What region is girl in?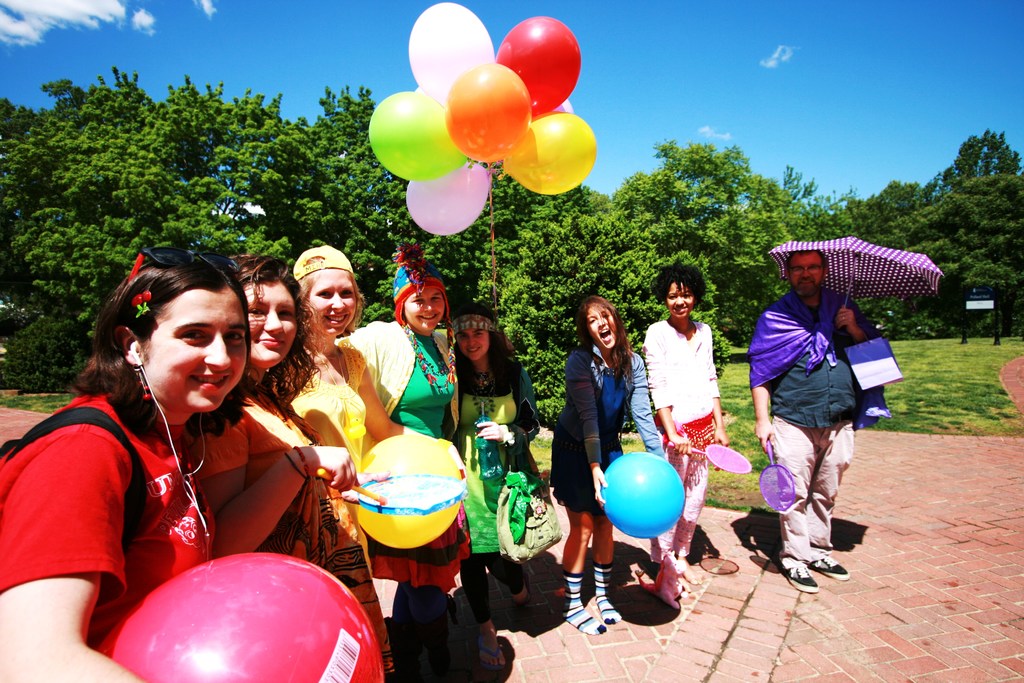
x1=550 y1=290 x2=663 y2=632.
